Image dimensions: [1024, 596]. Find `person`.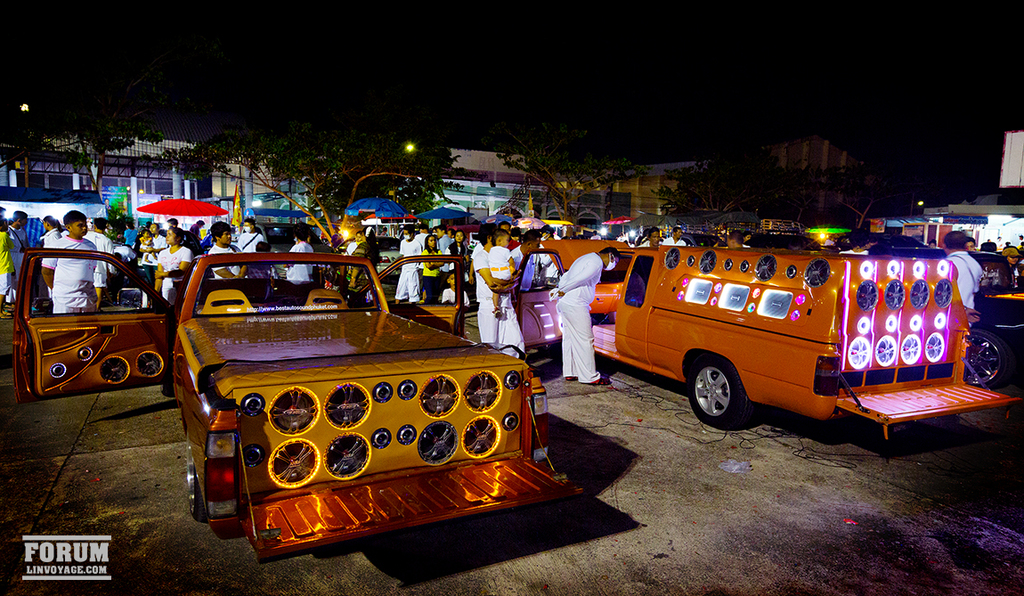
crop(0, 221, 22, 316).
